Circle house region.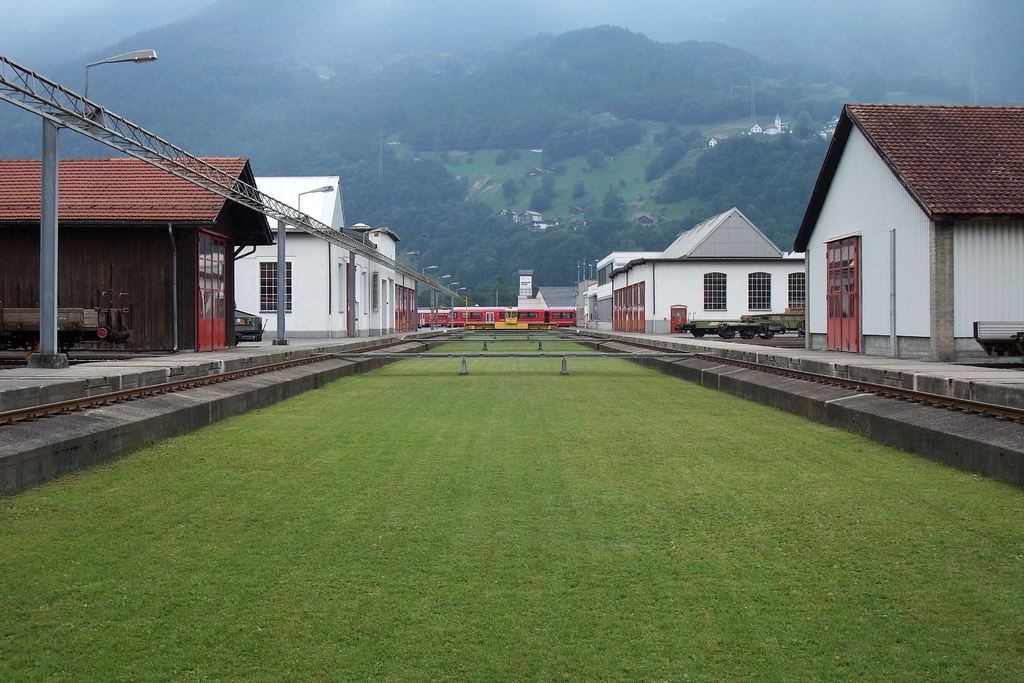
Region: rect(791, 104, 1023, 352).
